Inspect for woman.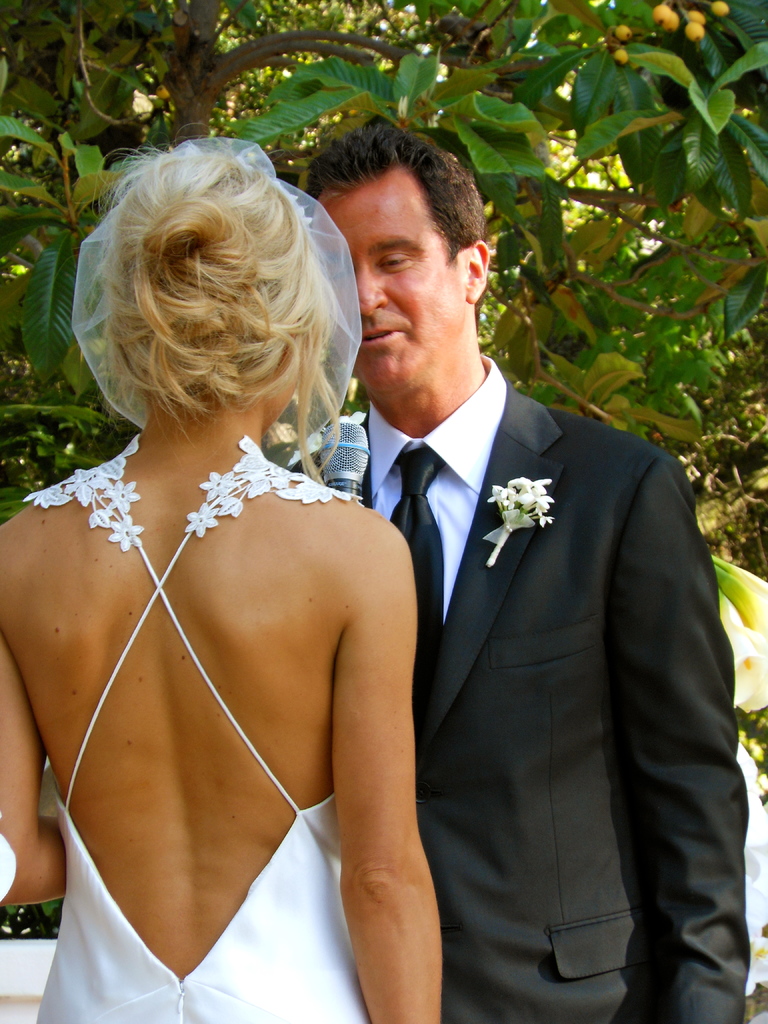
Inspection: locate(0, 121, 442, 1023).
